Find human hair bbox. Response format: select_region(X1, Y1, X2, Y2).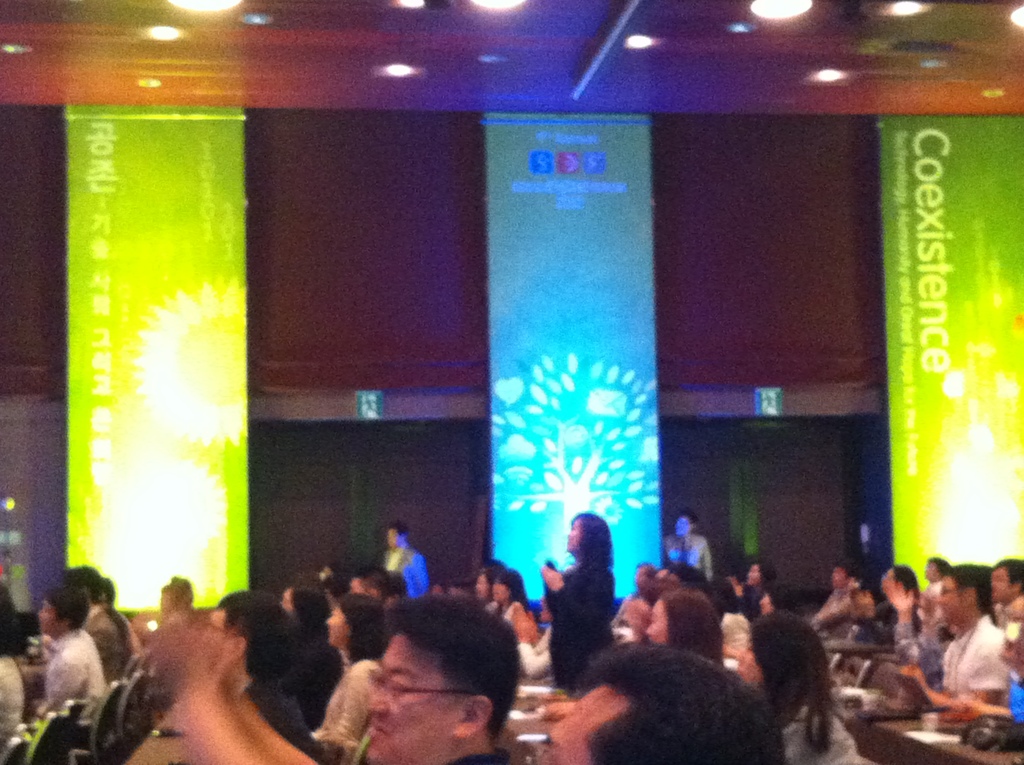
select_region(708, 579, 739, 612).
